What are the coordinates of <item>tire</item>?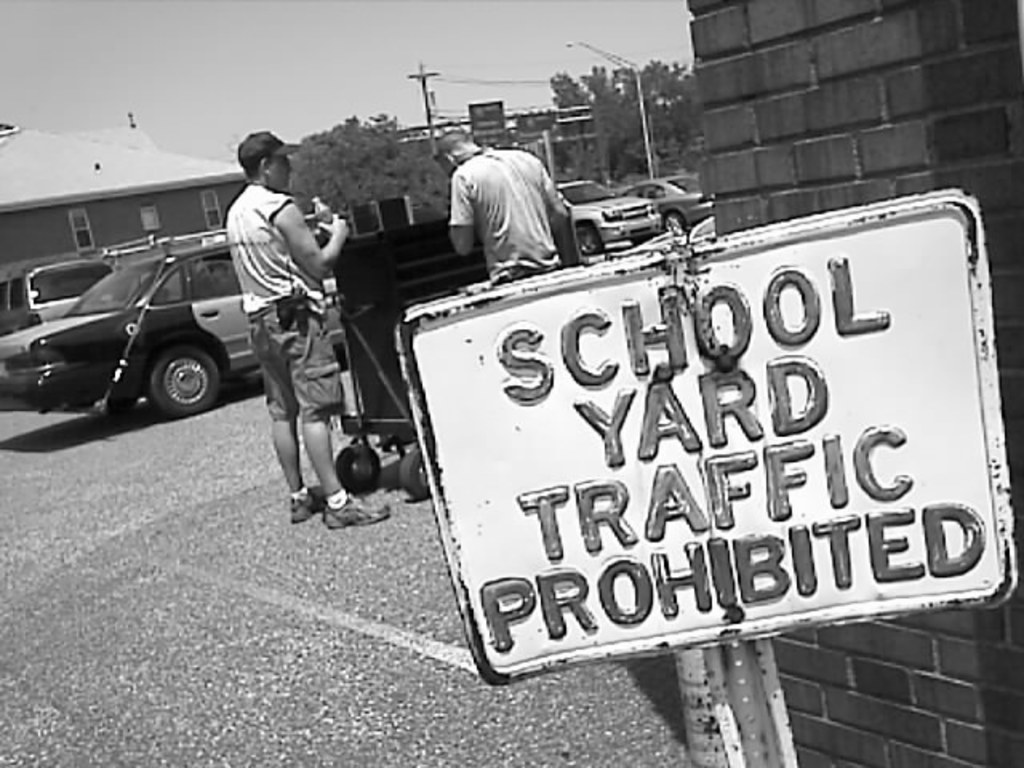
x1=402, y1=448, x2=432, y2=496.
